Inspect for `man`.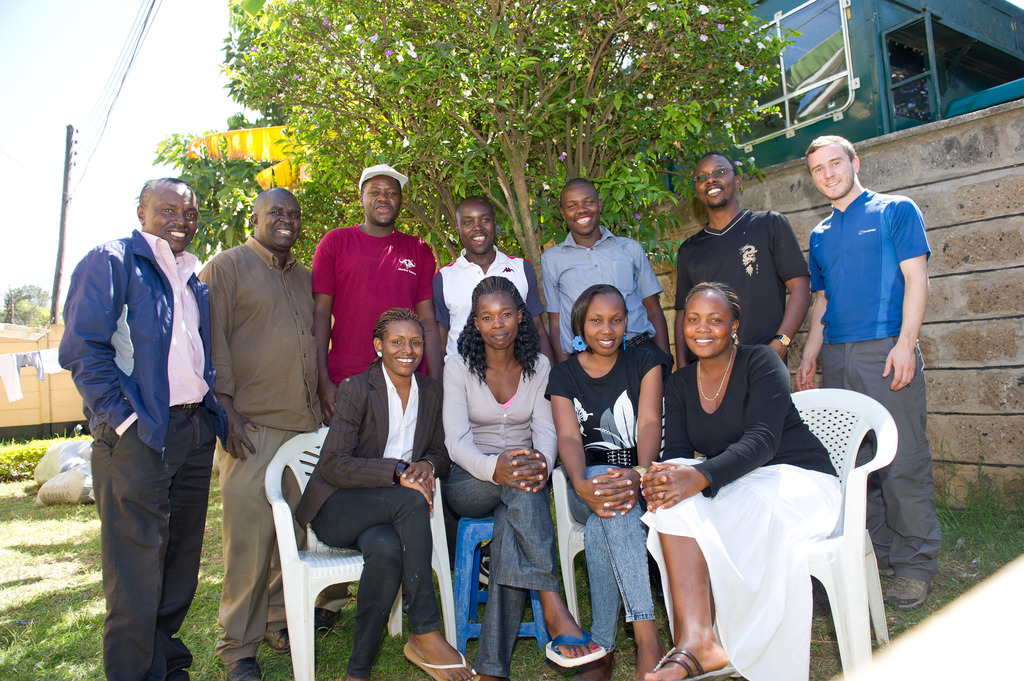
Inspection: 653/155/801/387.
